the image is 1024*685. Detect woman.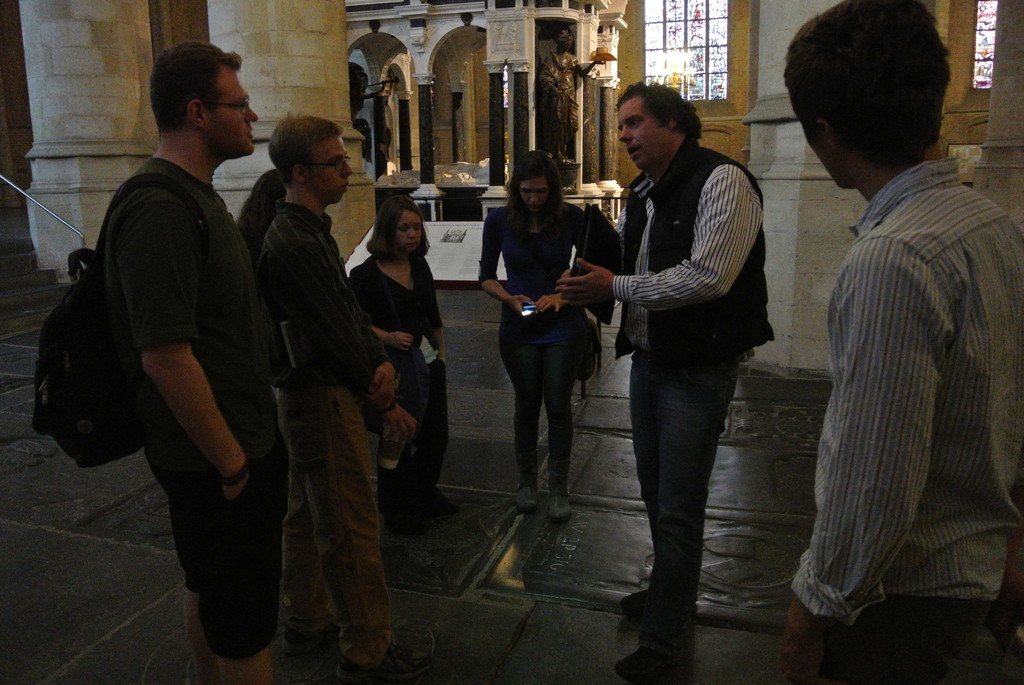
Detection: 476:150:589:526.
